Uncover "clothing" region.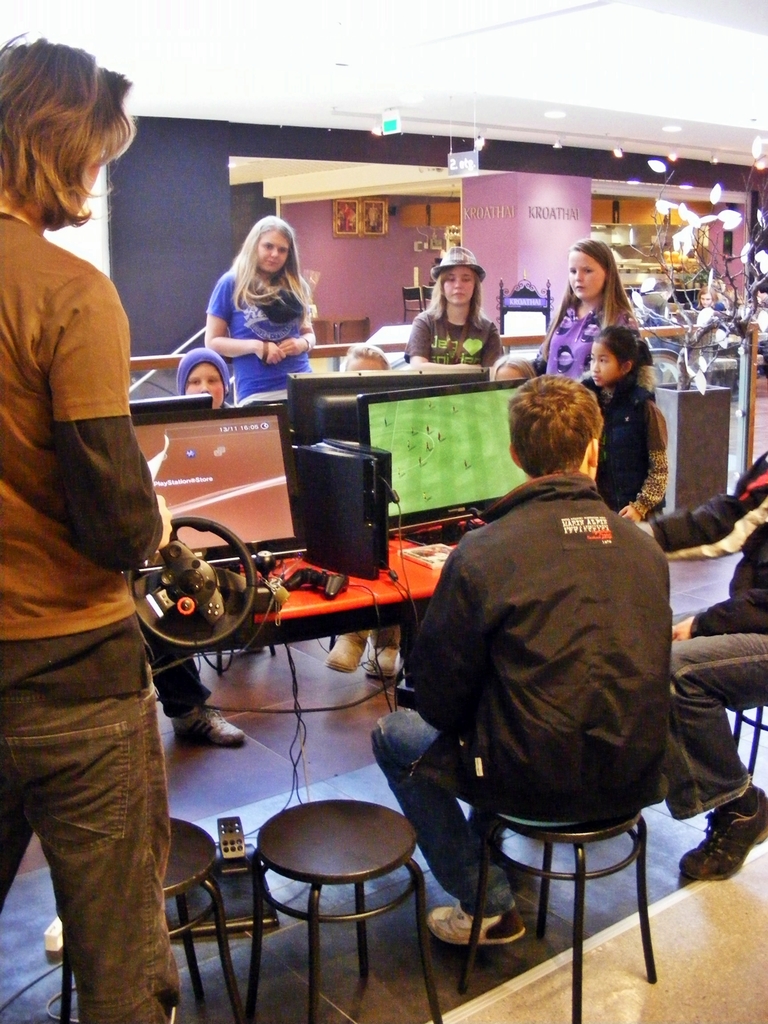
Uncovered: bbox(582, 365, 671, 528).
